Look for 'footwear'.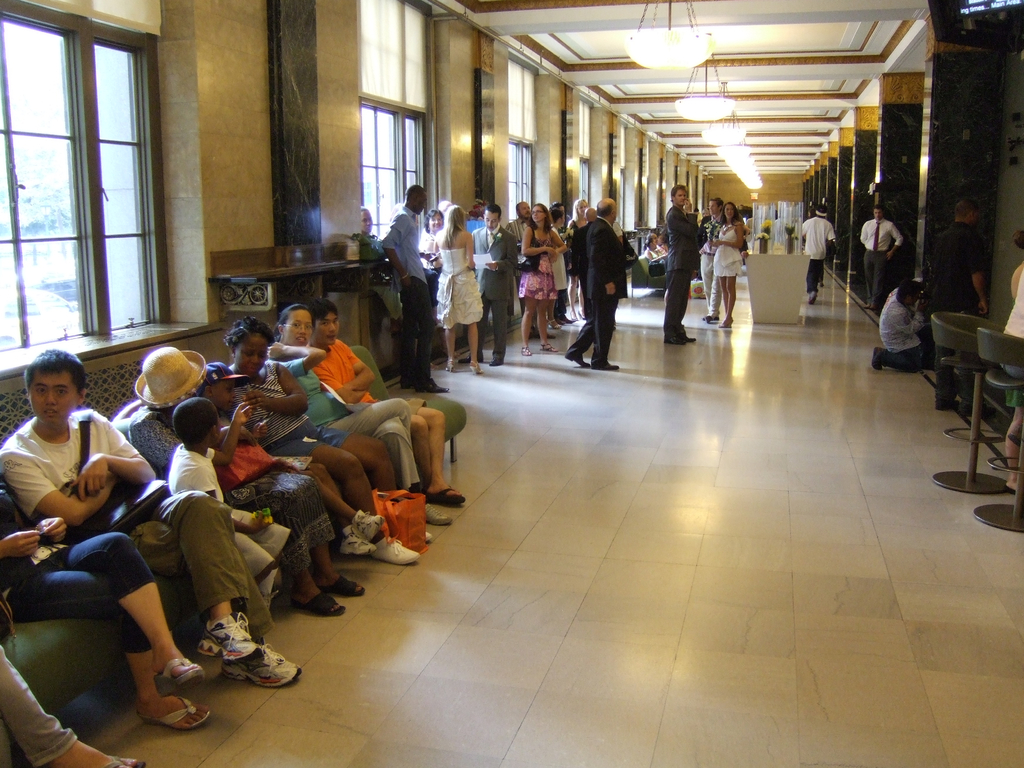
Found: <bbox>718, 316, 734, 325</bbox>.
